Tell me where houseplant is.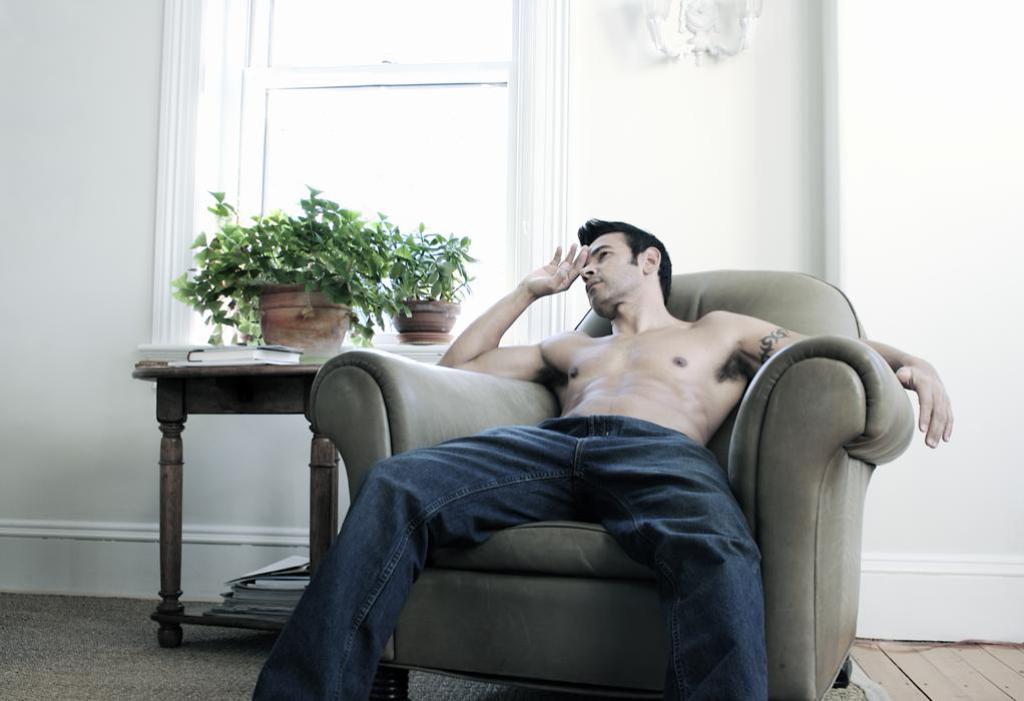
houseplant is at 387, 220, 481, 330.
